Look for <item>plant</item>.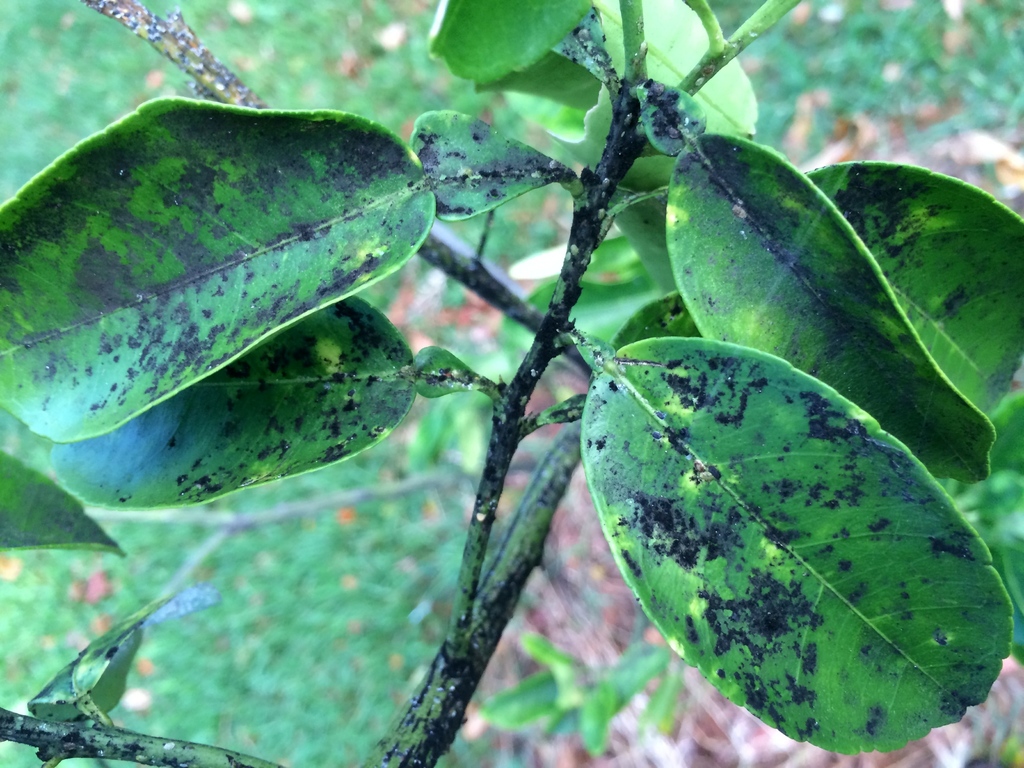
Found: 0 14 1023 767.
